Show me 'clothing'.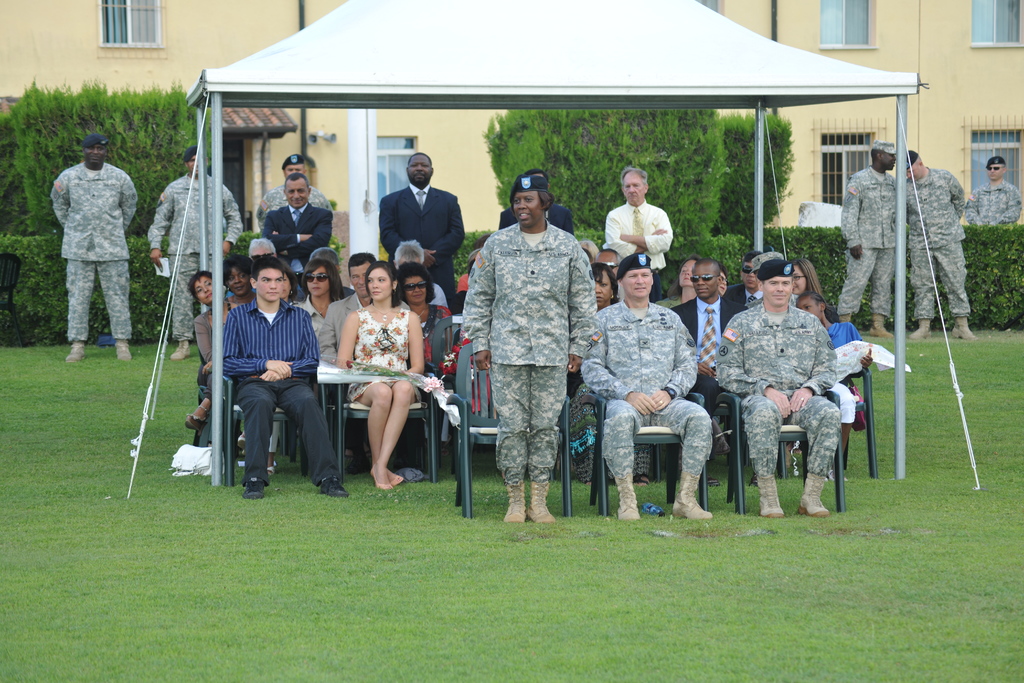
'clothing' is here: (x1=380, y1=177, x2=464, y2=309).
